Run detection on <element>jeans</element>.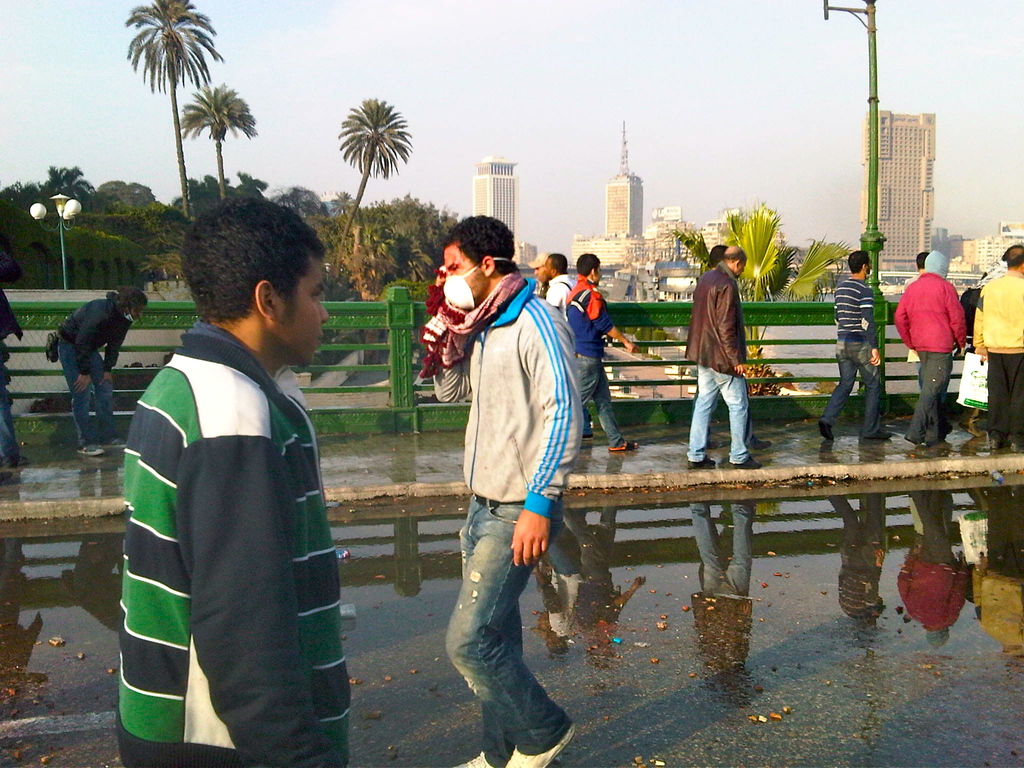
Result: bbox(575, 356, 621, 447).
